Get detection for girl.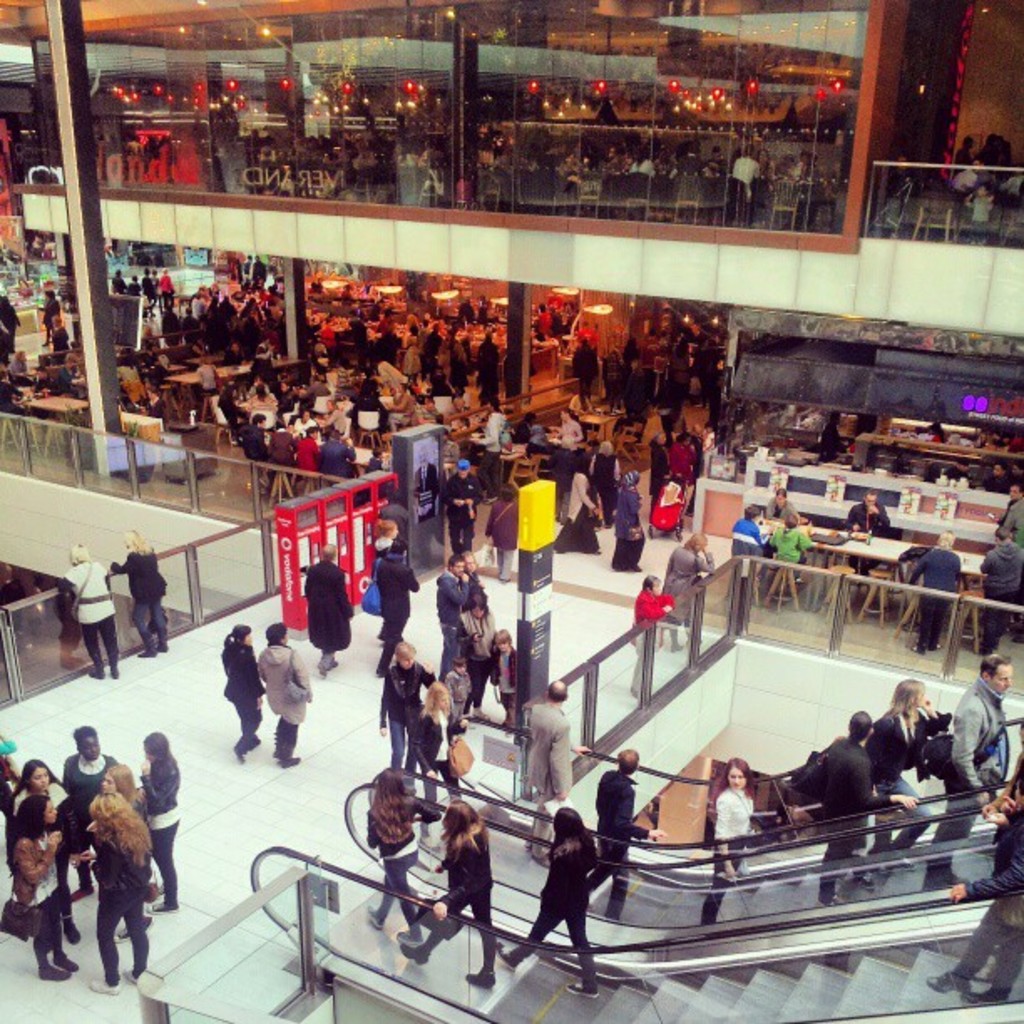
Detection: x1=485 y1=803 x2=599 y2=996.
